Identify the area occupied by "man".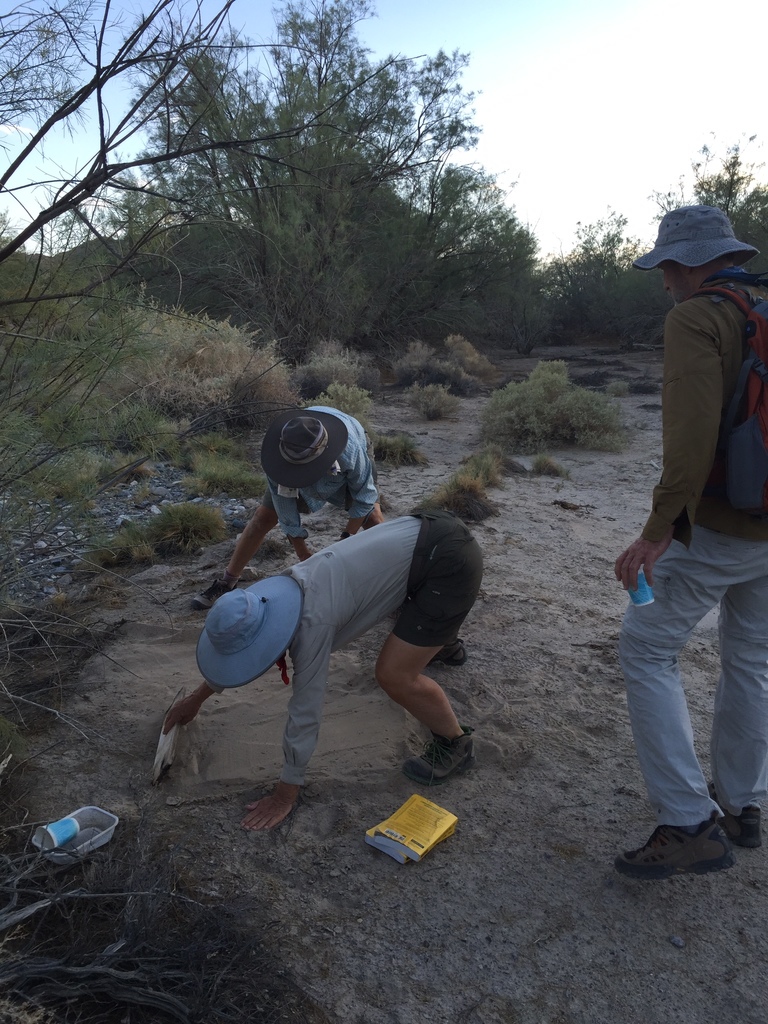
Area: [left=159, top=508, right=488, bottom=834].
